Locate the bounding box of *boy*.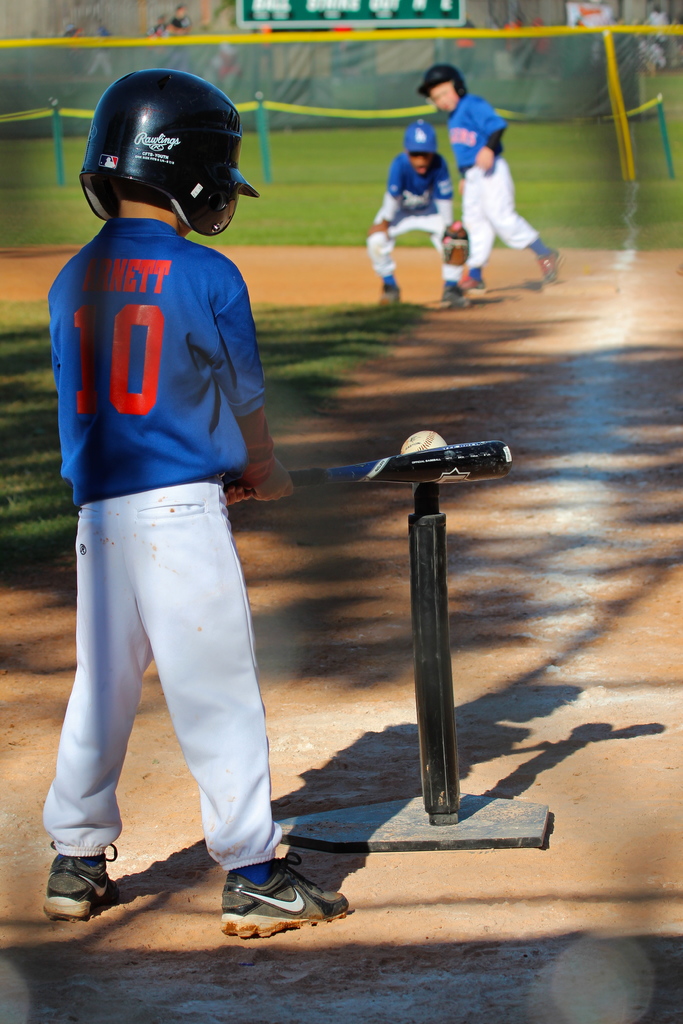
Bounding box: Rect(370, 120, 473, 309).
